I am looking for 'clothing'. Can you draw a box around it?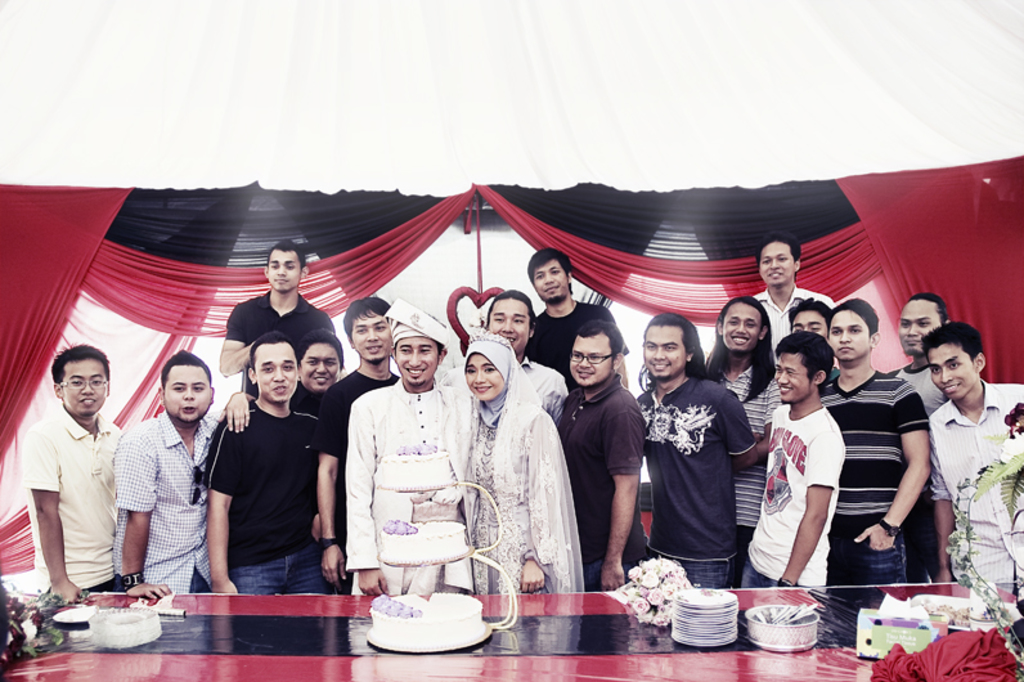
Sure, the bounding box is rect(431, 351, 570, 423).
